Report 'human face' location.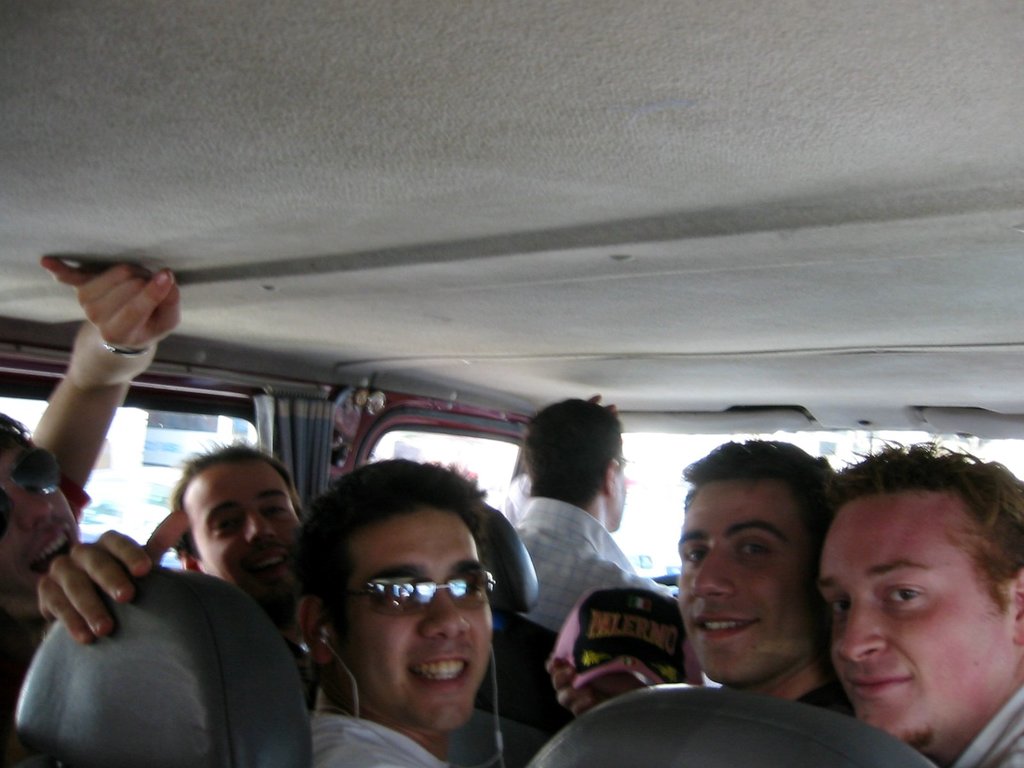
Report: [603,452,629,531].
